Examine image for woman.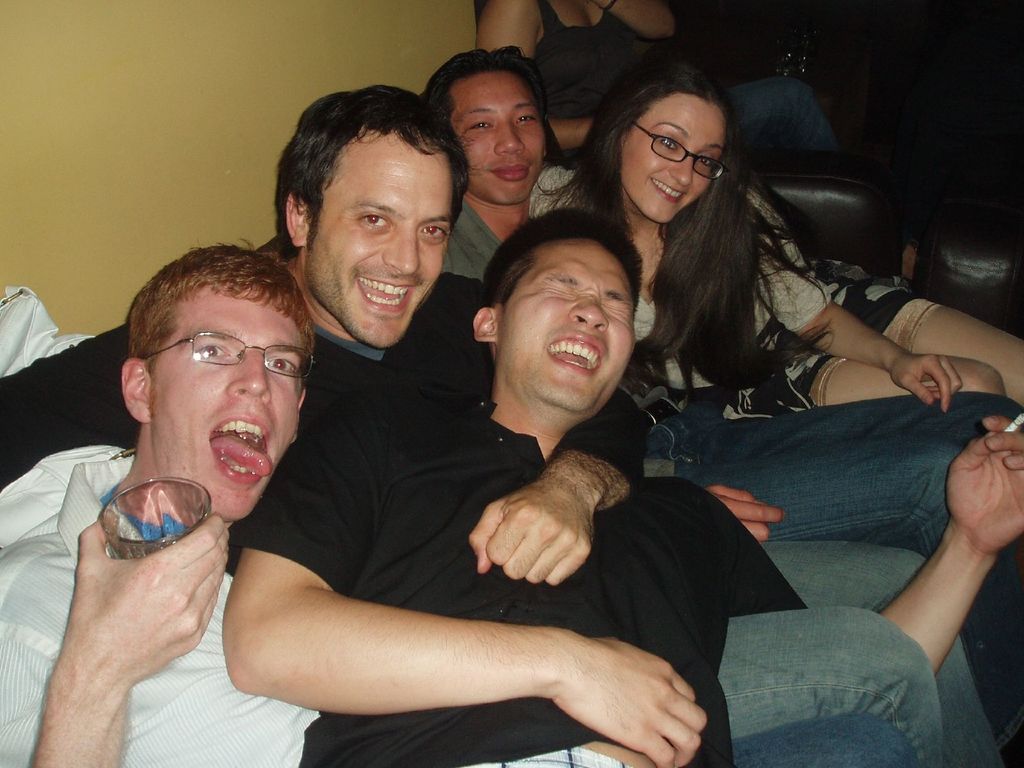
Examination result: <box>472,0,693,168</box>.
